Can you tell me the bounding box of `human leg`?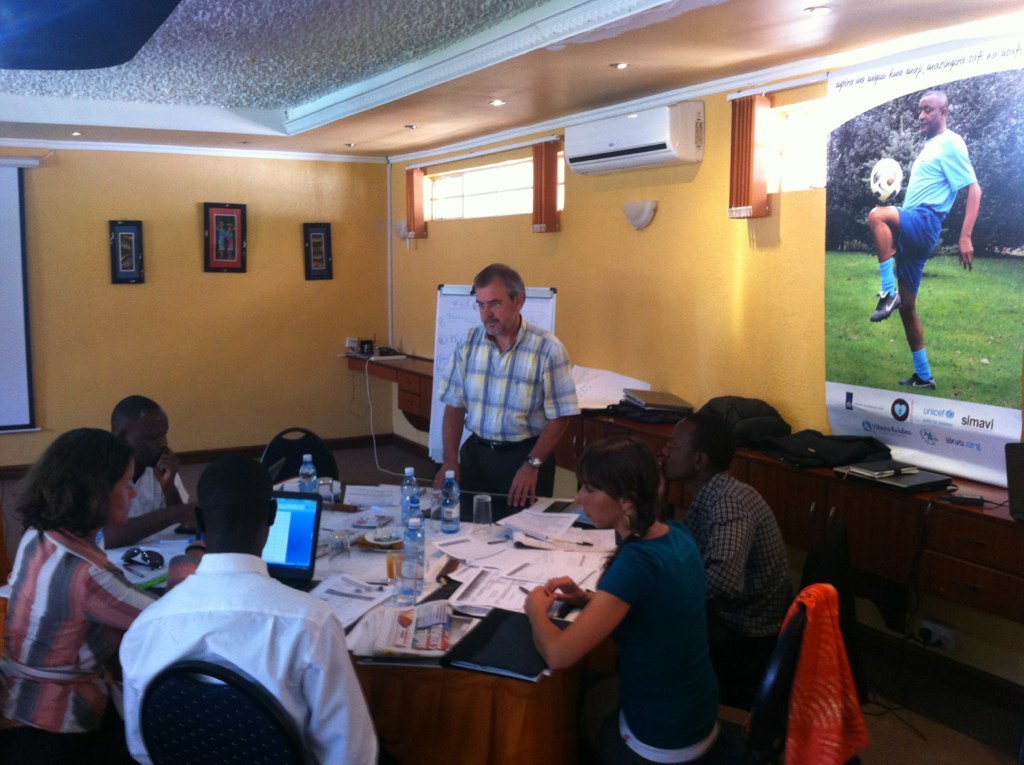
499:438:556:487.
